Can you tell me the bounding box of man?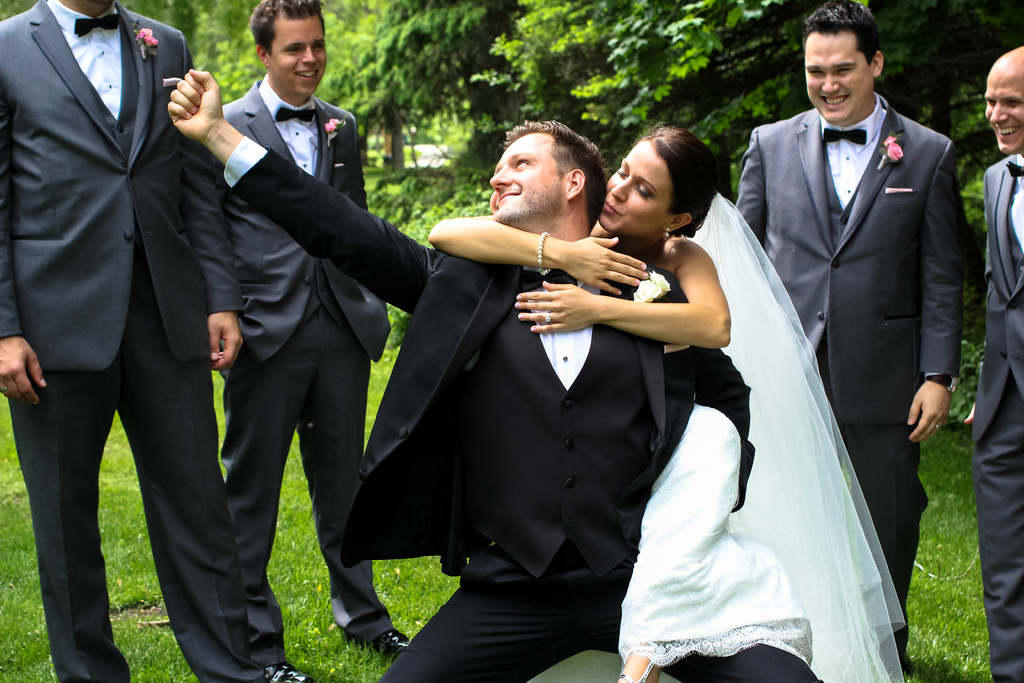
709,16,968,625.
